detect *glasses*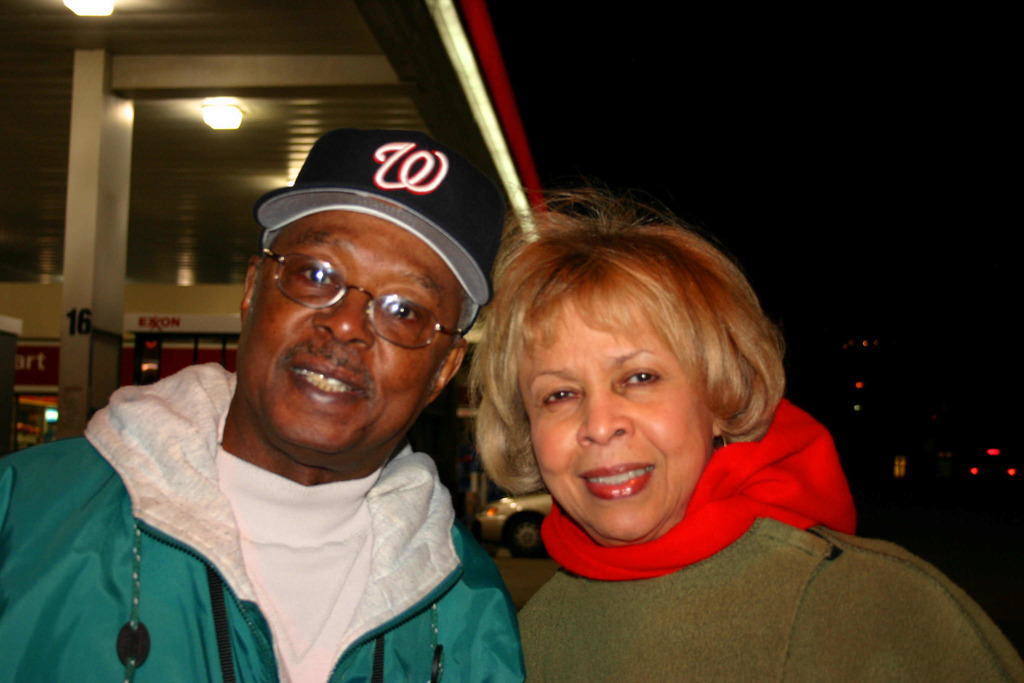
[257, 246, 474, 358]
